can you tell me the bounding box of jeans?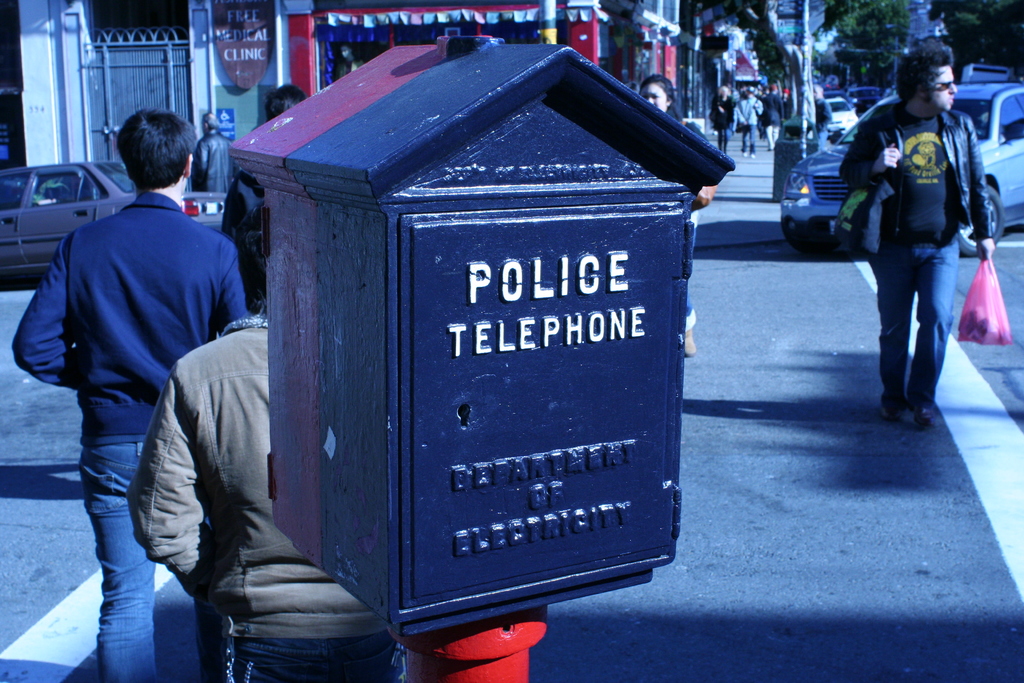
[710, 129, 729, 156].
